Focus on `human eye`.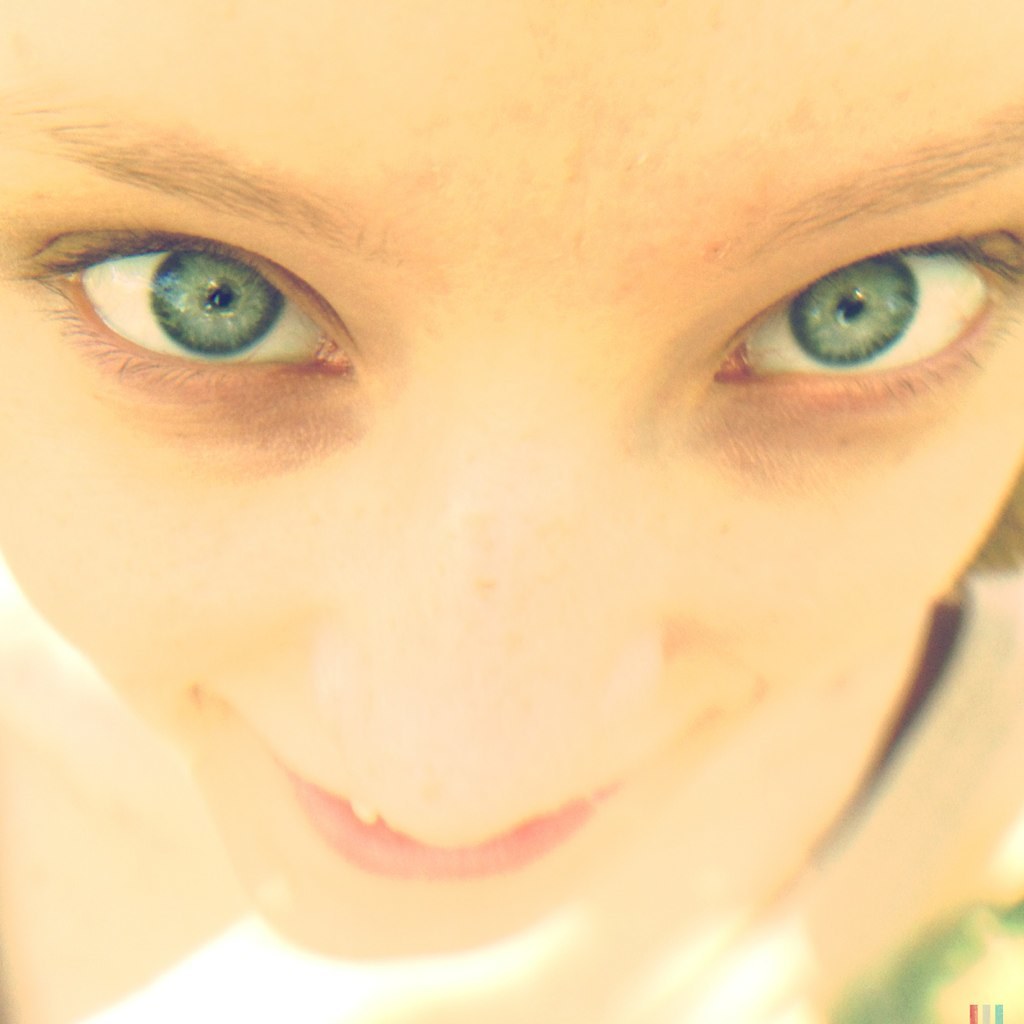
Focused at 11/205/359/401.
